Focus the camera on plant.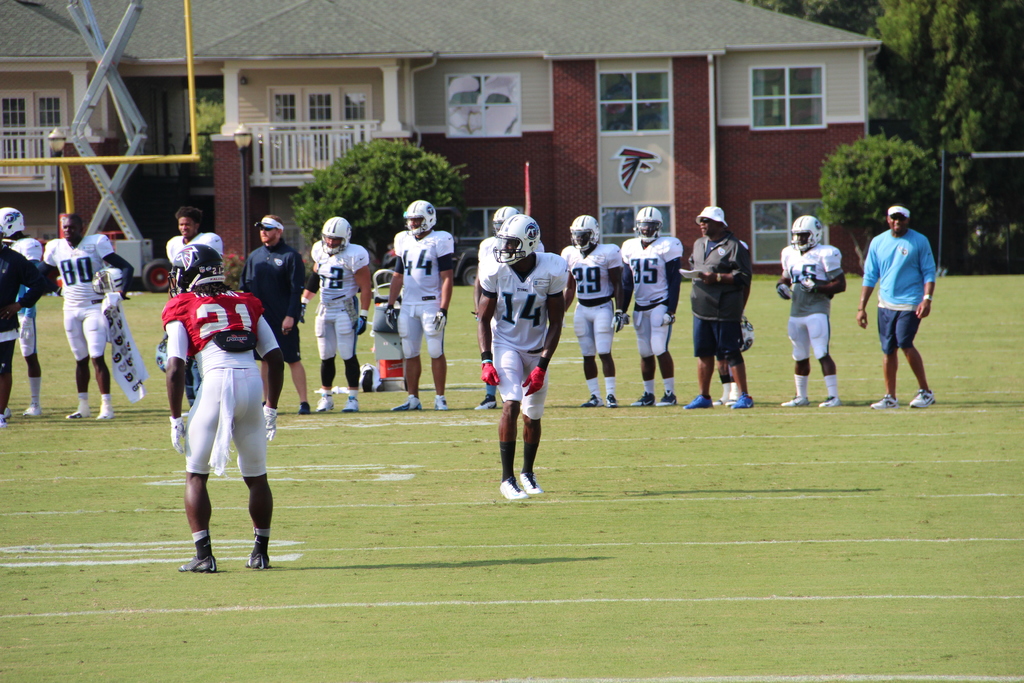
Focus region: 929:92:1007:163.
